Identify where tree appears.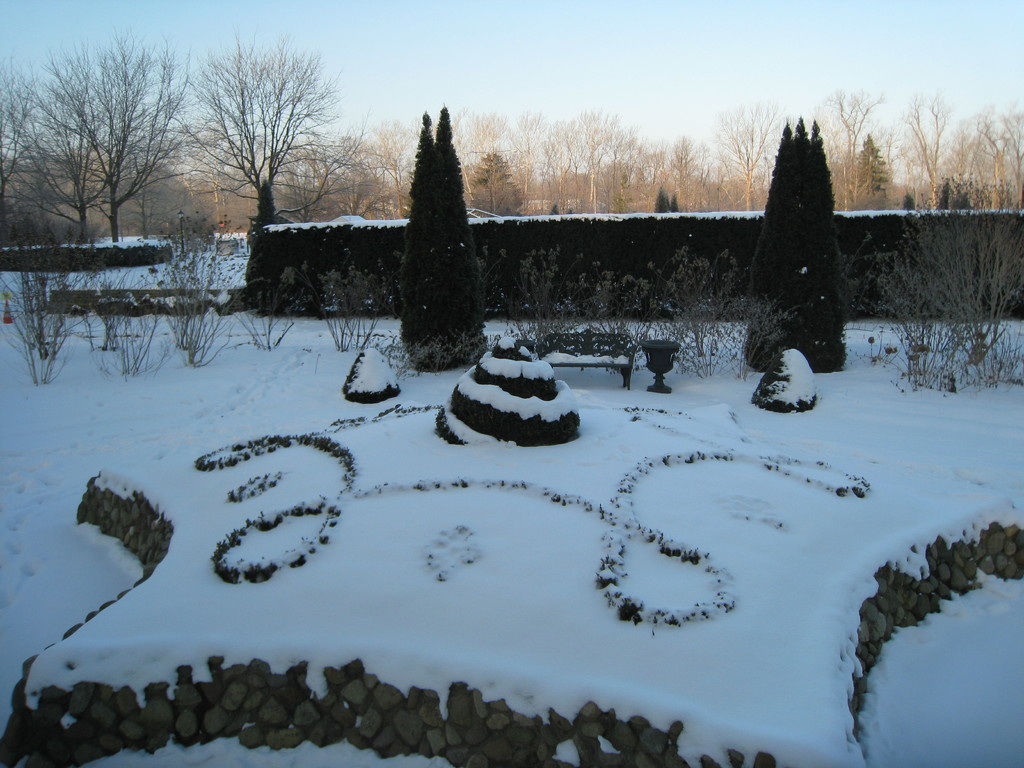
Appears at [x1=382, y1=102, x2=488, y2=371].
